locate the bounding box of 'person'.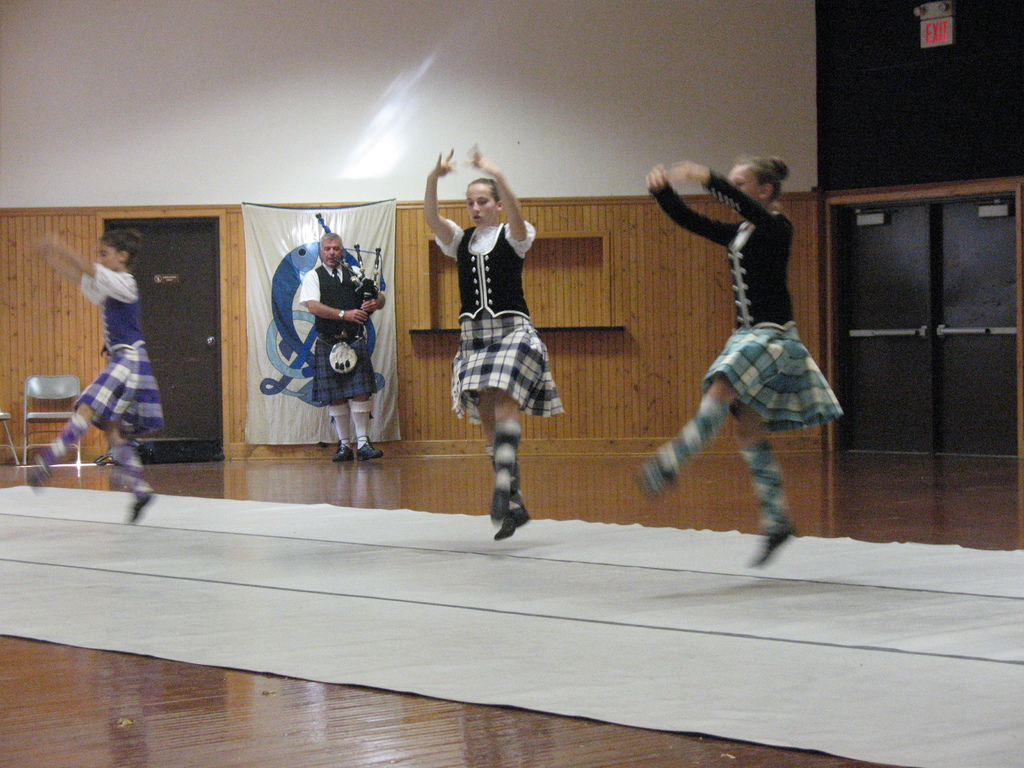
Bounding box: <box>25,232,164,524</box>.
